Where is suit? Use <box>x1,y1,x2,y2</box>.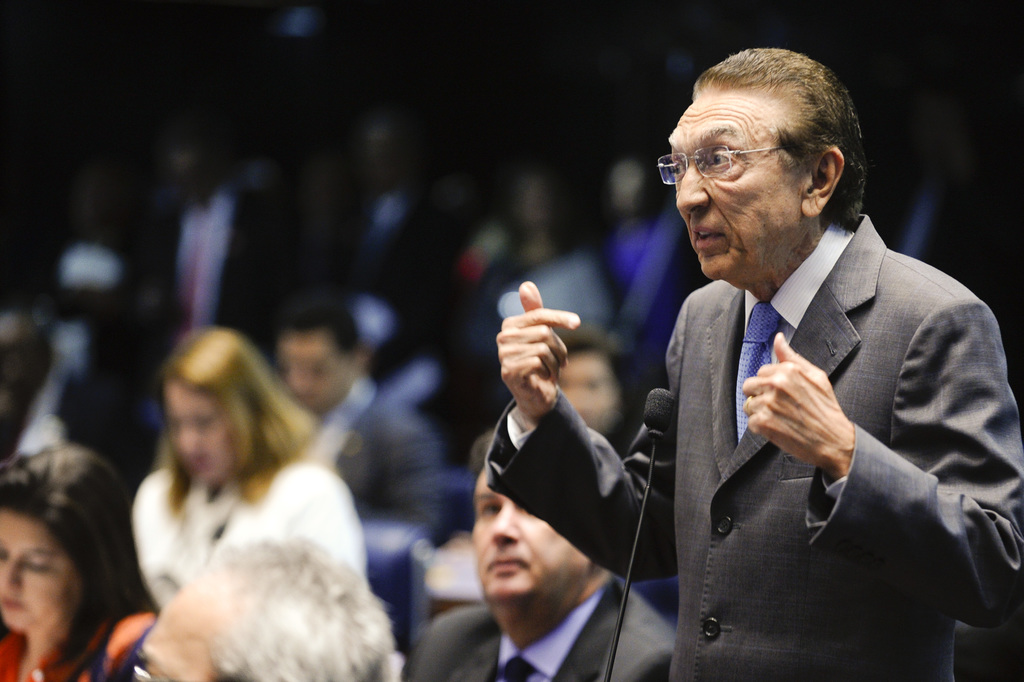
<box>520,106,991,672</box>.
